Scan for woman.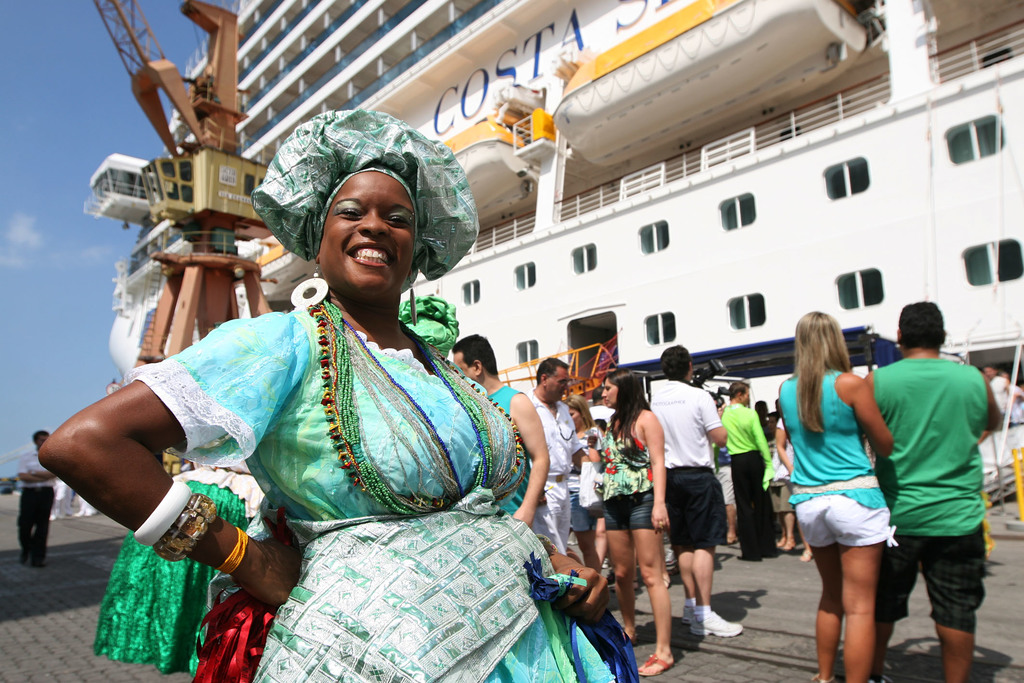
Scan result: rect(774, 311, 900, 682).
